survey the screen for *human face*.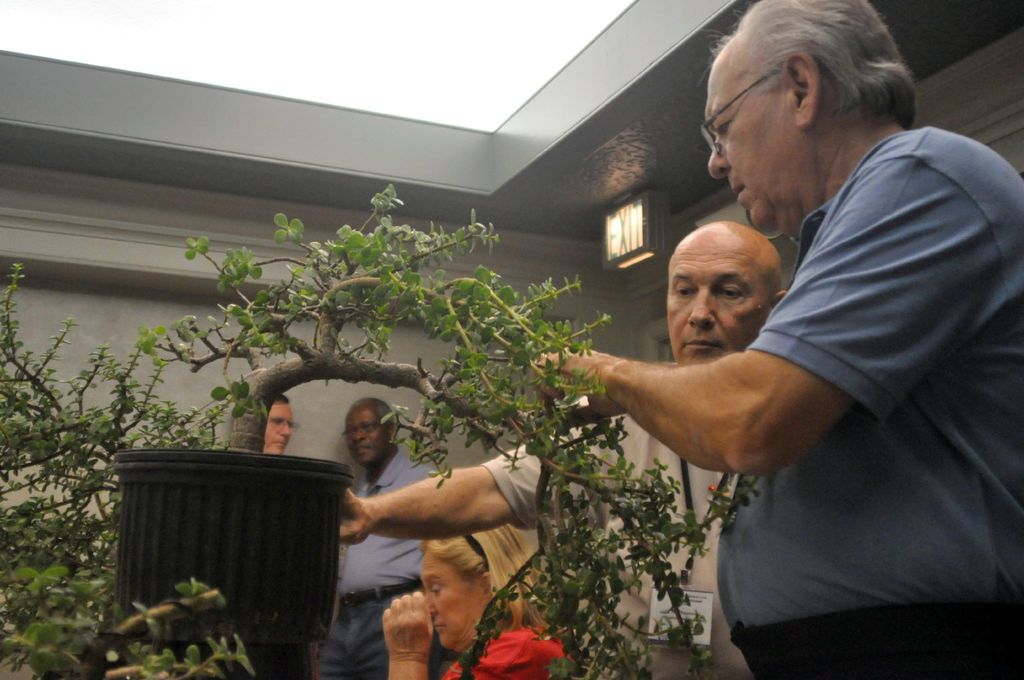
Survey found: 666/234/771/362.
